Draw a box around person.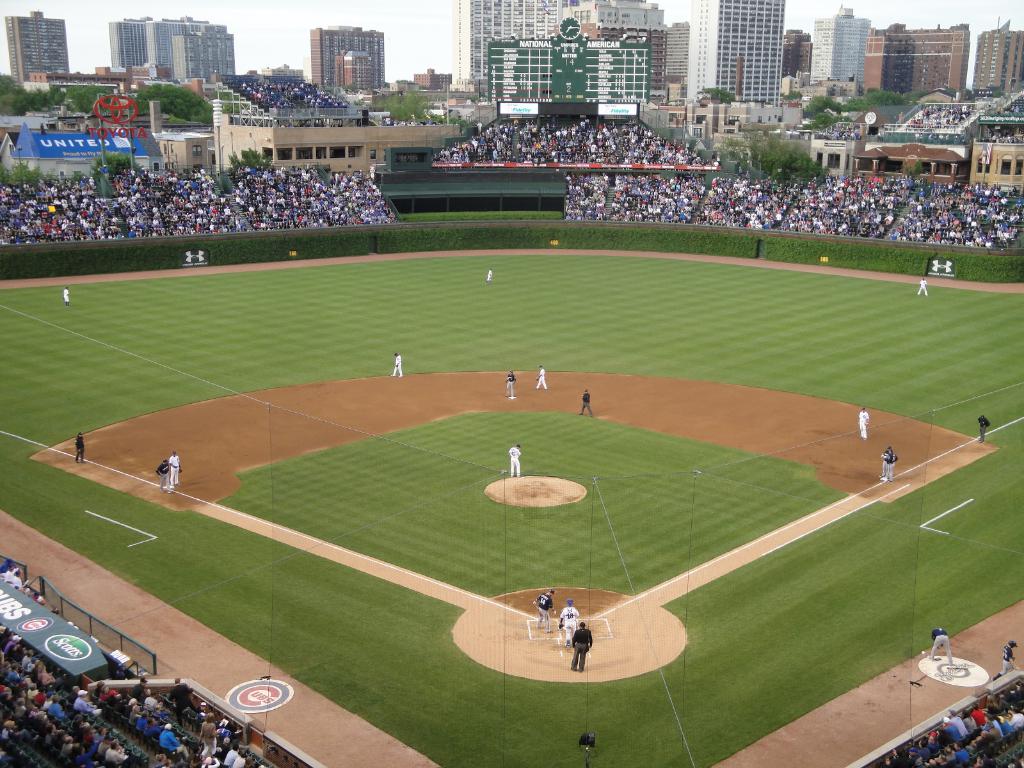
(left=533, top=589, right=554, bottom=627).
